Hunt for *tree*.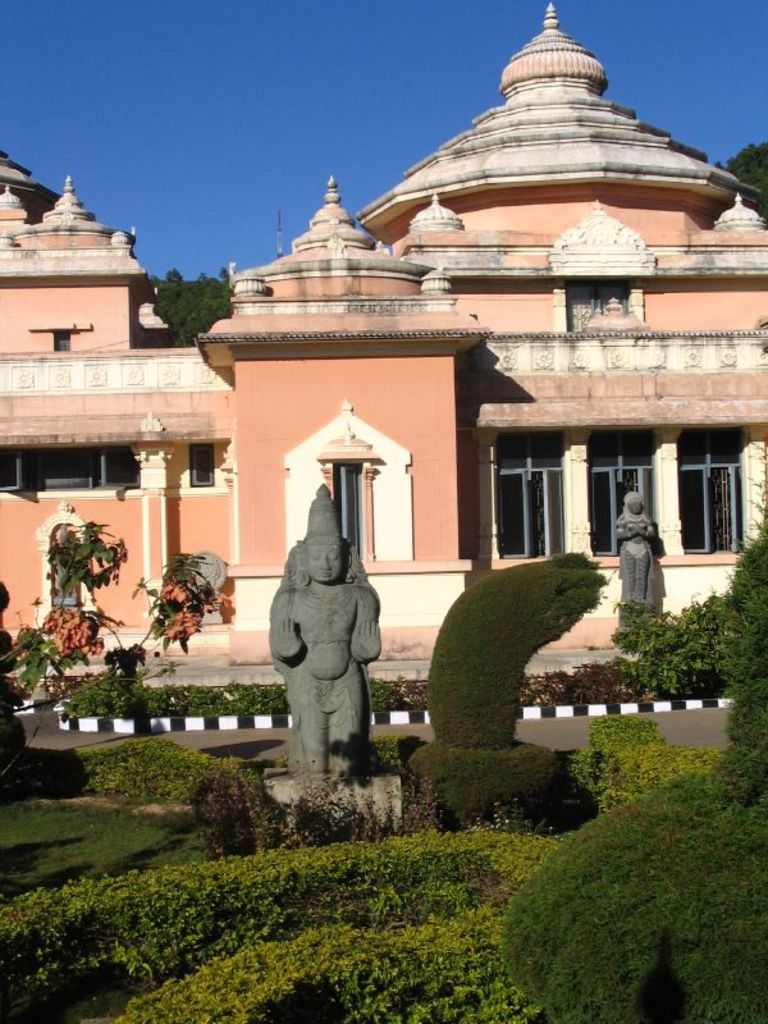
Hunted down at <region>499, 490, 767, 1023</region>.
